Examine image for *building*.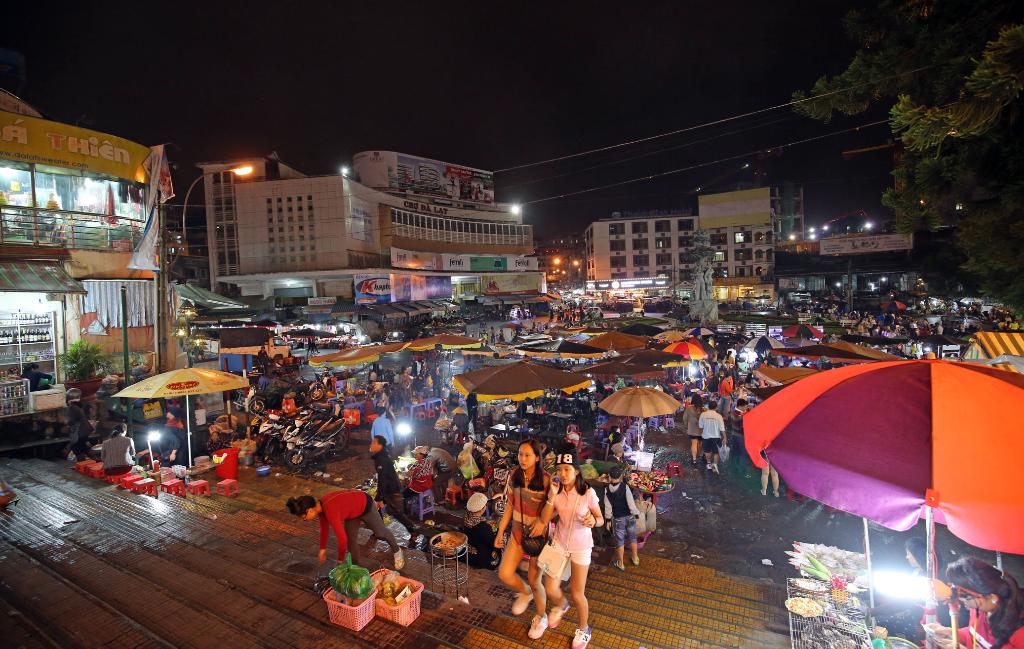
Examination result: pyautogui.locateOnScreen(198, 143, 548, 308).
